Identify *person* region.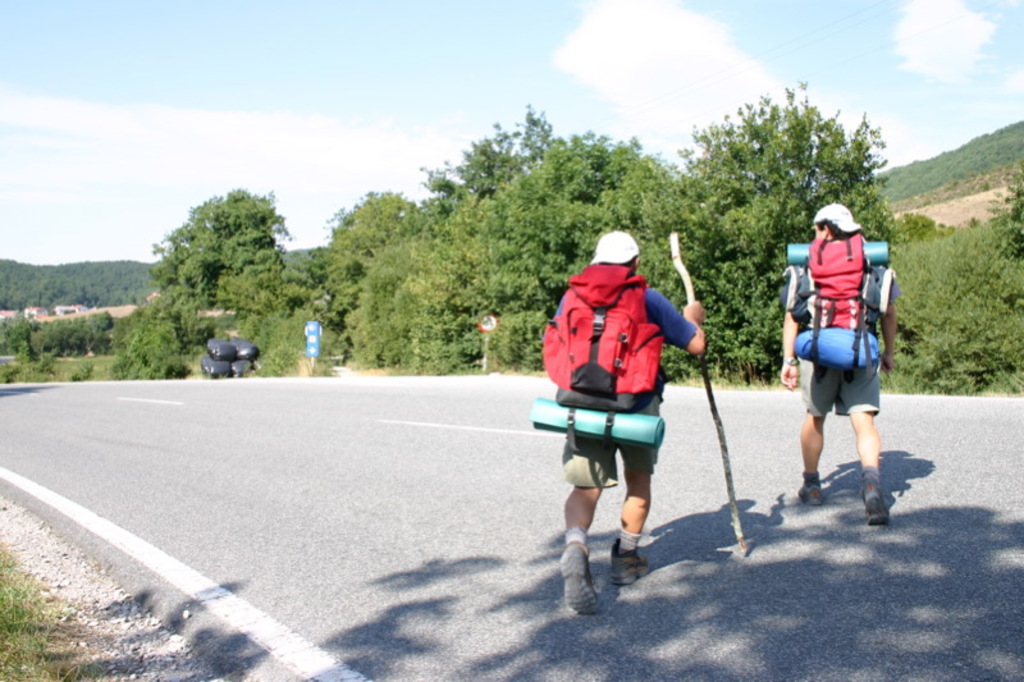
Region: 544 220 699 587.
